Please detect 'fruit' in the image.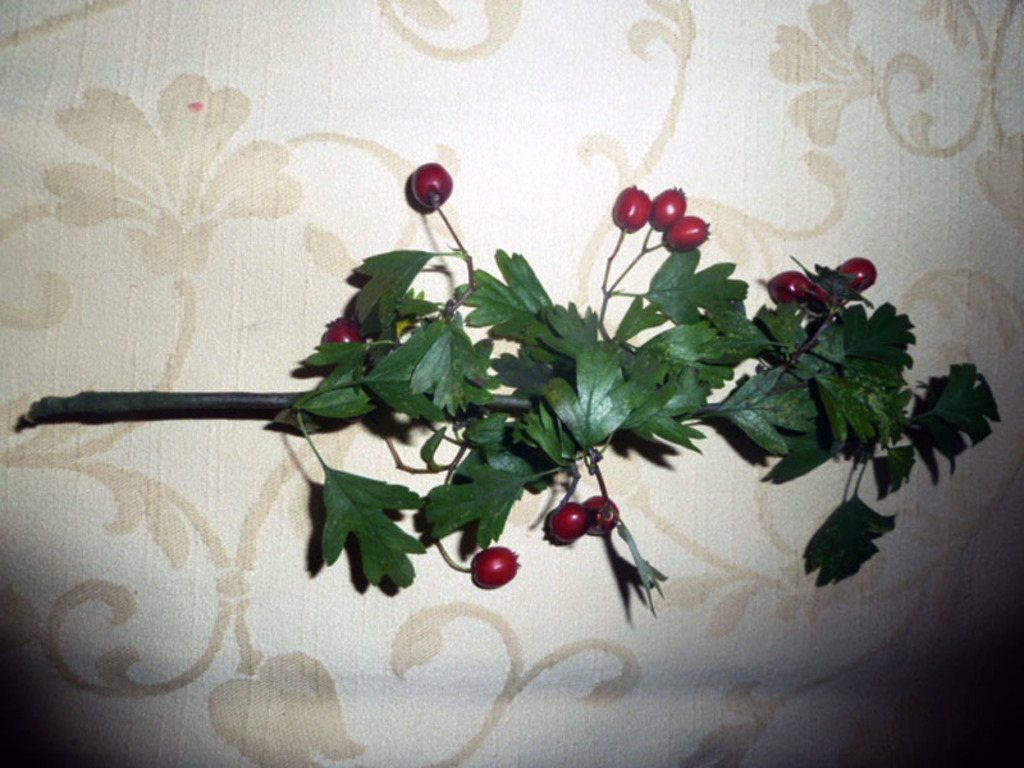
select_region(617, 183, 655, 233).
